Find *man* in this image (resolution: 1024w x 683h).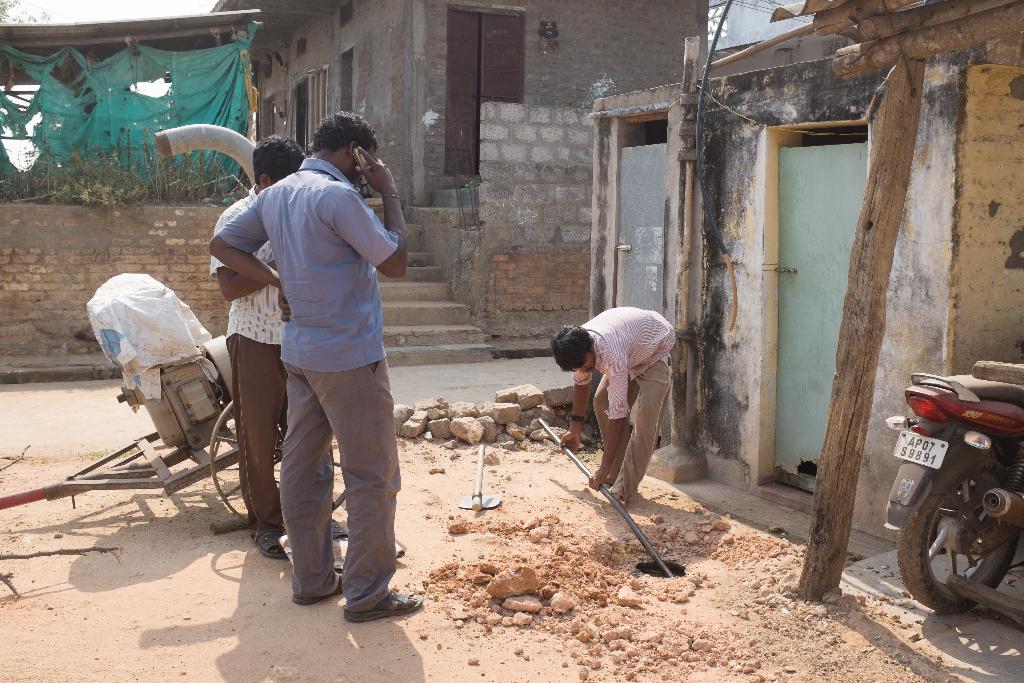
rect(209, 133, 348, 561).
